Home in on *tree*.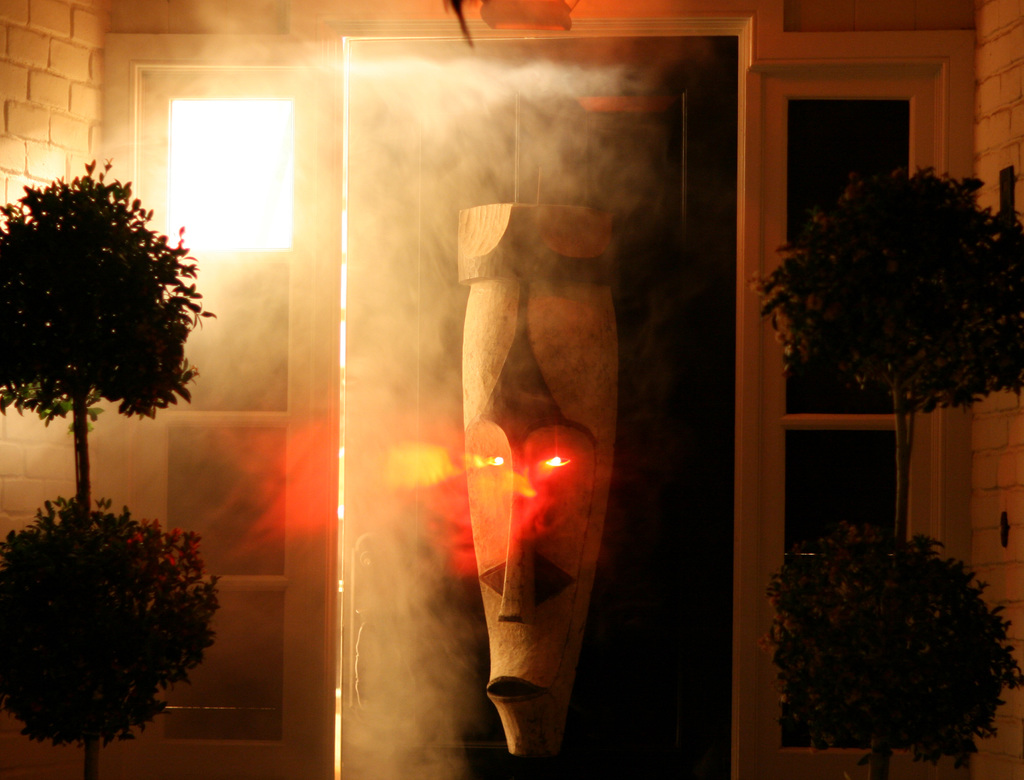
Homed in at (0, 496, 219, 779).
